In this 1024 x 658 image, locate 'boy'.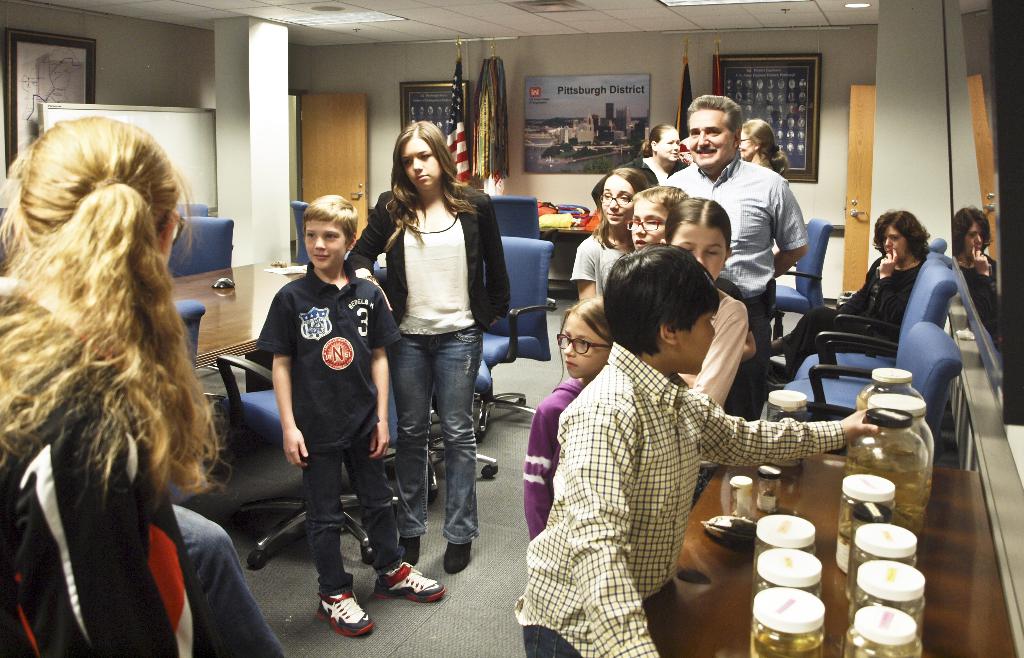
Bounding box: [left=520, top=246, right=883, bottom=655].
